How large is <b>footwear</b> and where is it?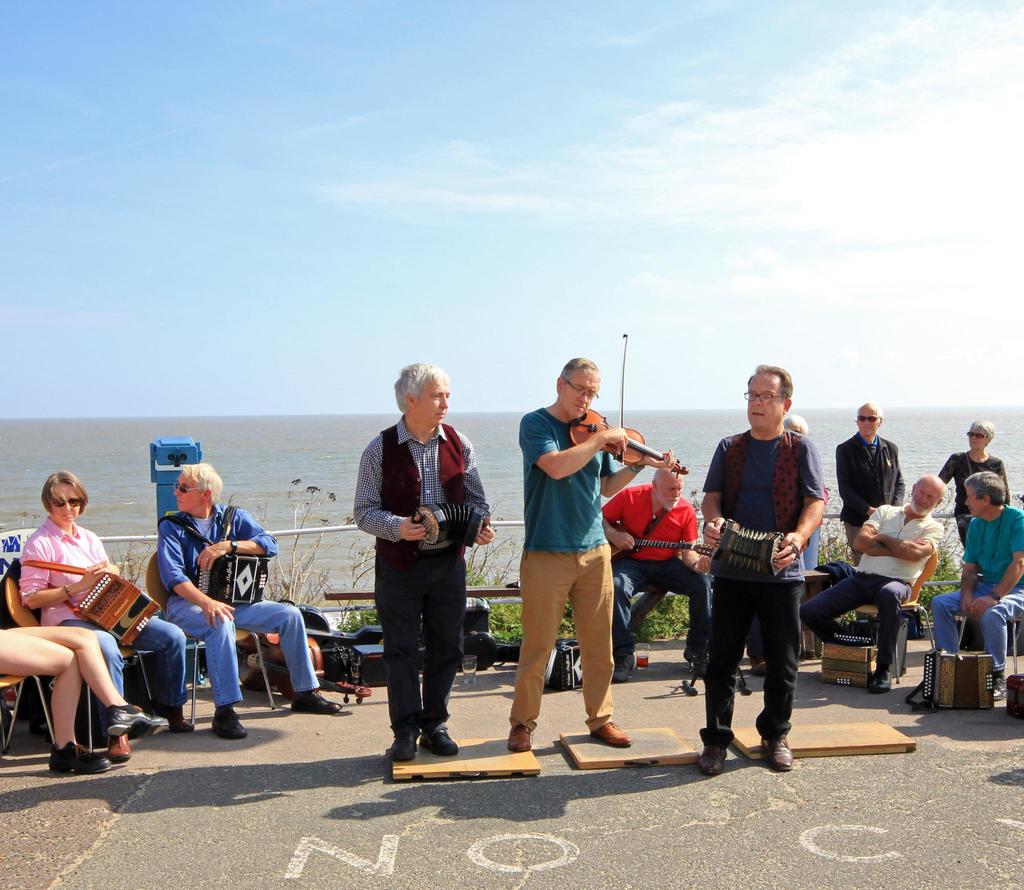
Bounding box: (x1=388, y1=727, x2=417, y2=762).
